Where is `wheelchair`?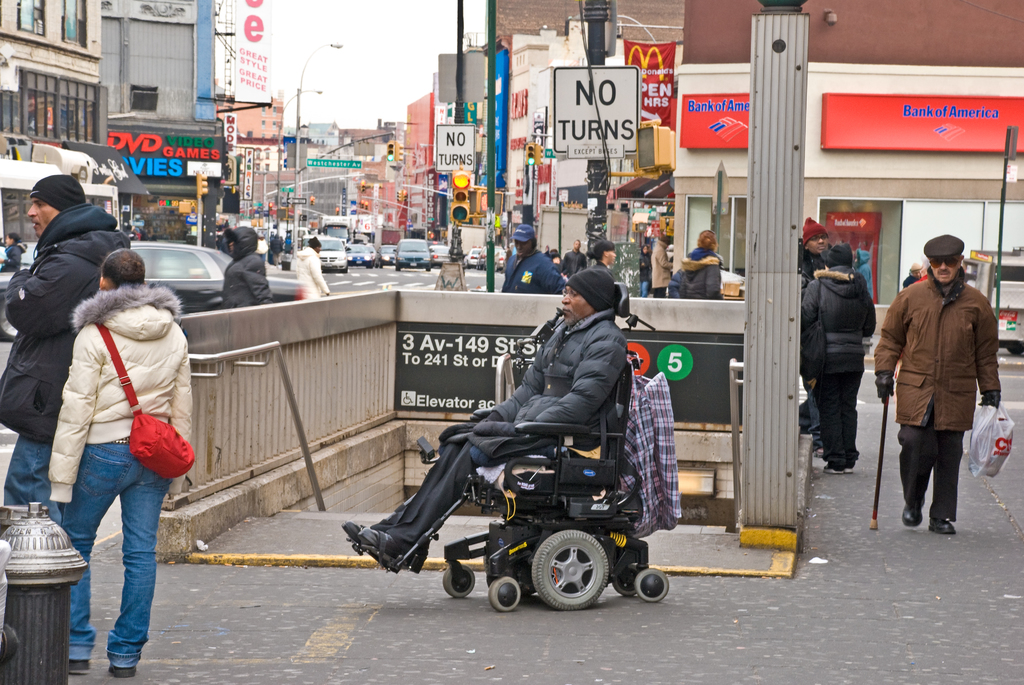
left=367, top=319, right=666, bottom=612.
